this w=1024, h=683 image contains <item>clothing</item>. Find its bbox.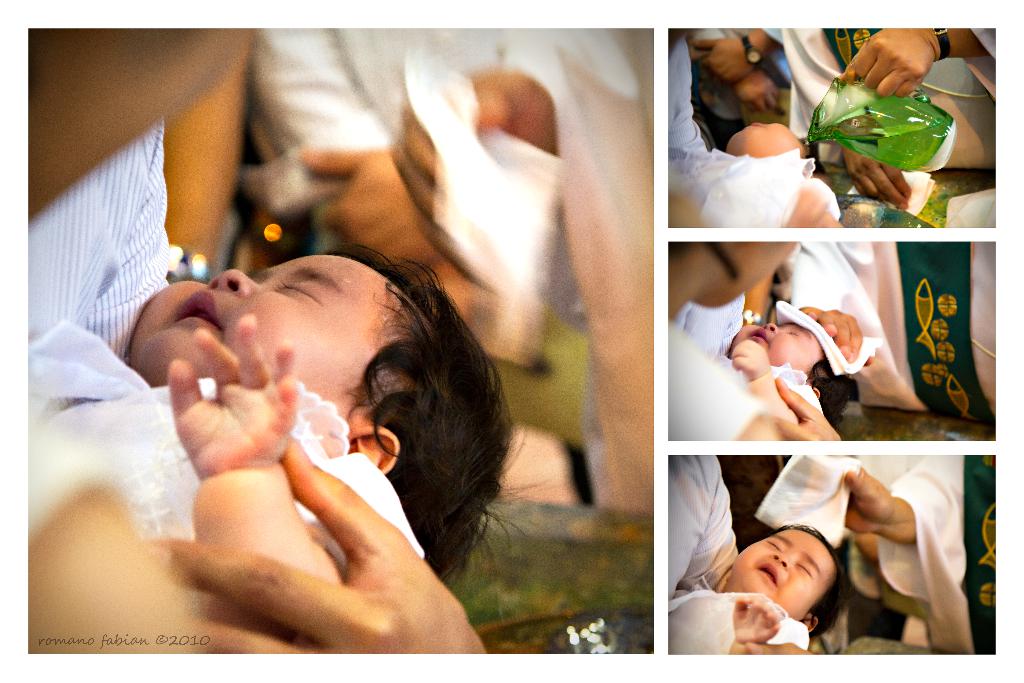
x1=24, y1=135, x2=189, y2=356.
